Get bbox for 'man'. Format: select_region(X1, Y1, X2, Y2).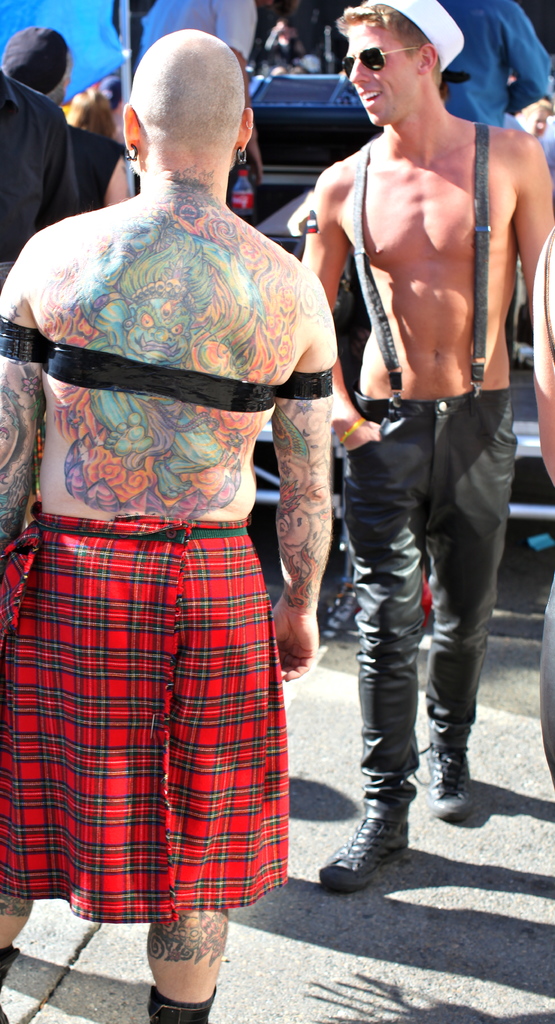
select_region(0, 27, 336, 1023).
